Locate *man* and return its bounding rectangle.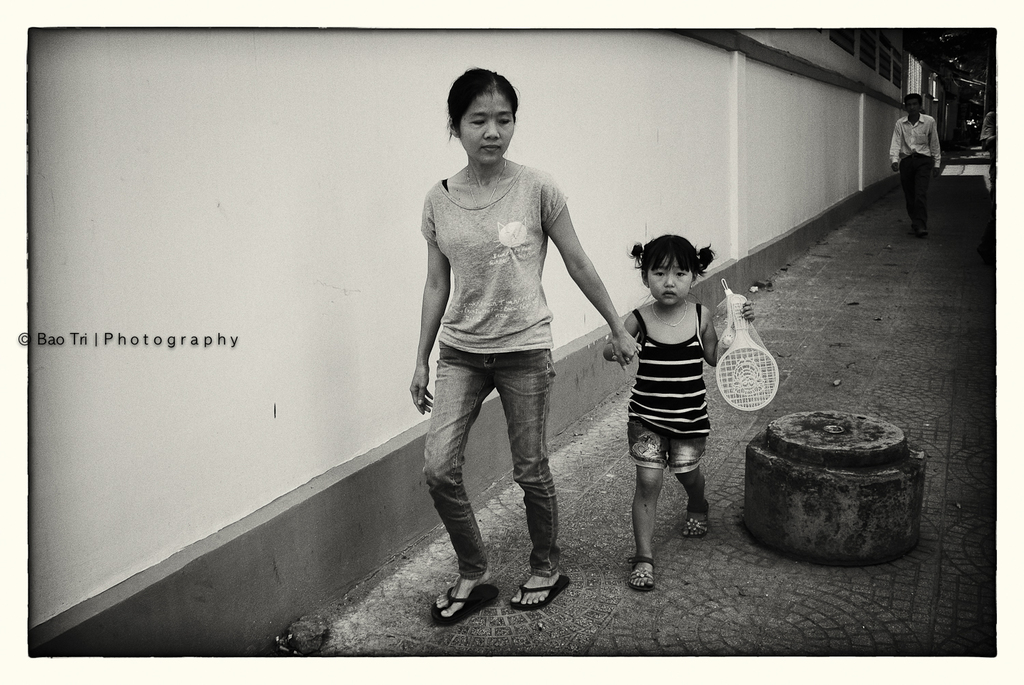
<box>887,95,941,236</box>.
